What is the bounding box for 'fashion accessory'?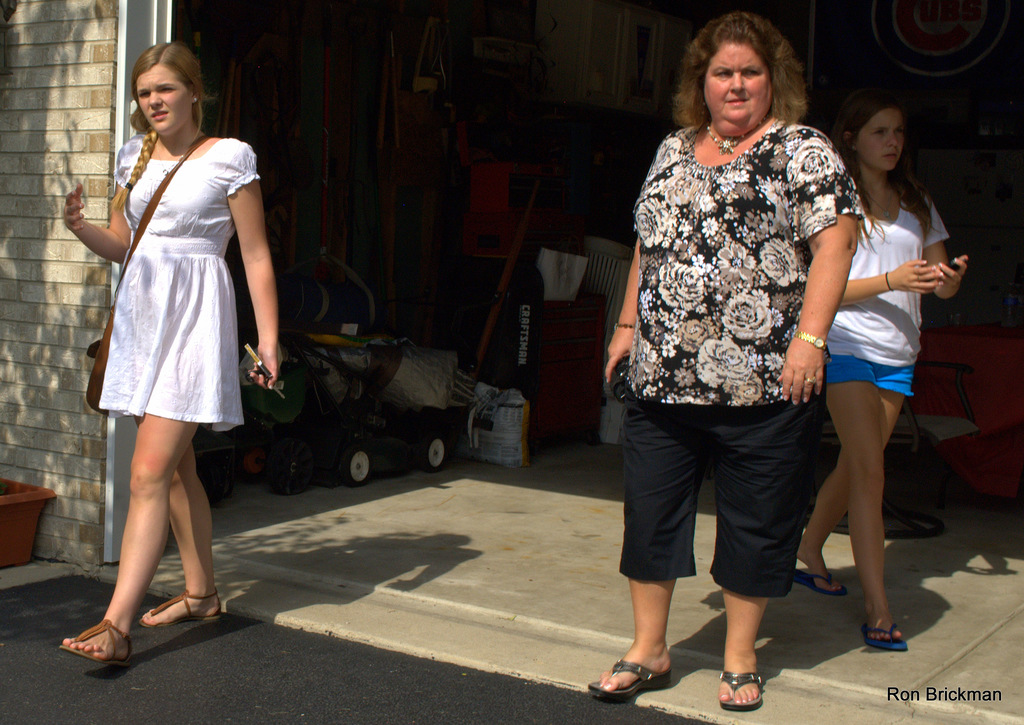
(x1=863, y1=186, x2=897, y2=222).
